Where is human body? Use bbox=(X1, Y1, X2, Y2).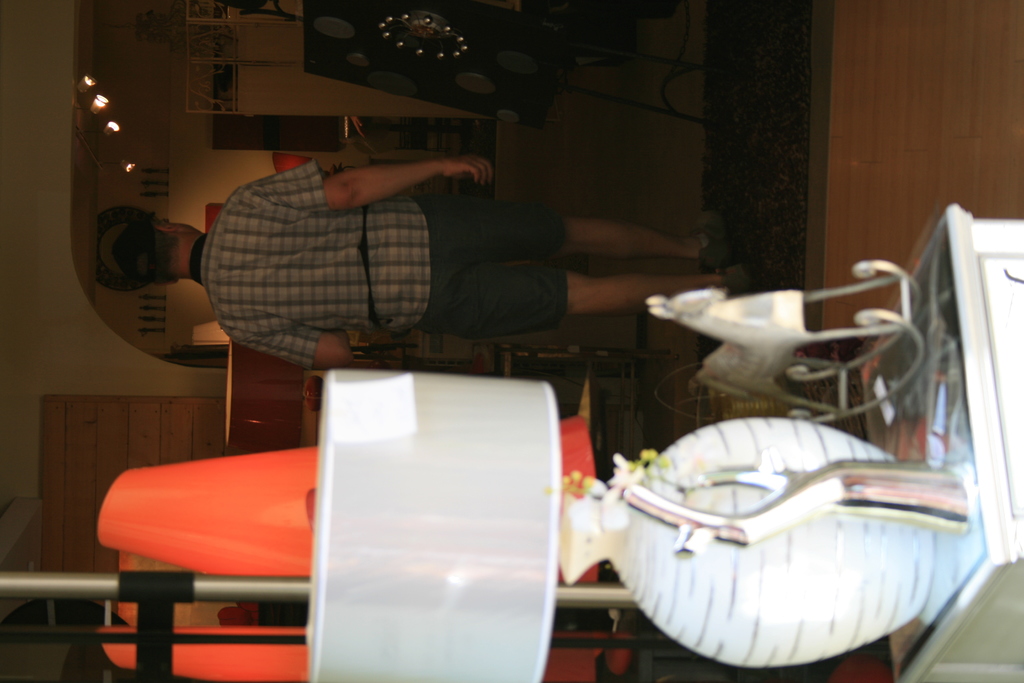
bbox=(114, 154, 747, 375).
